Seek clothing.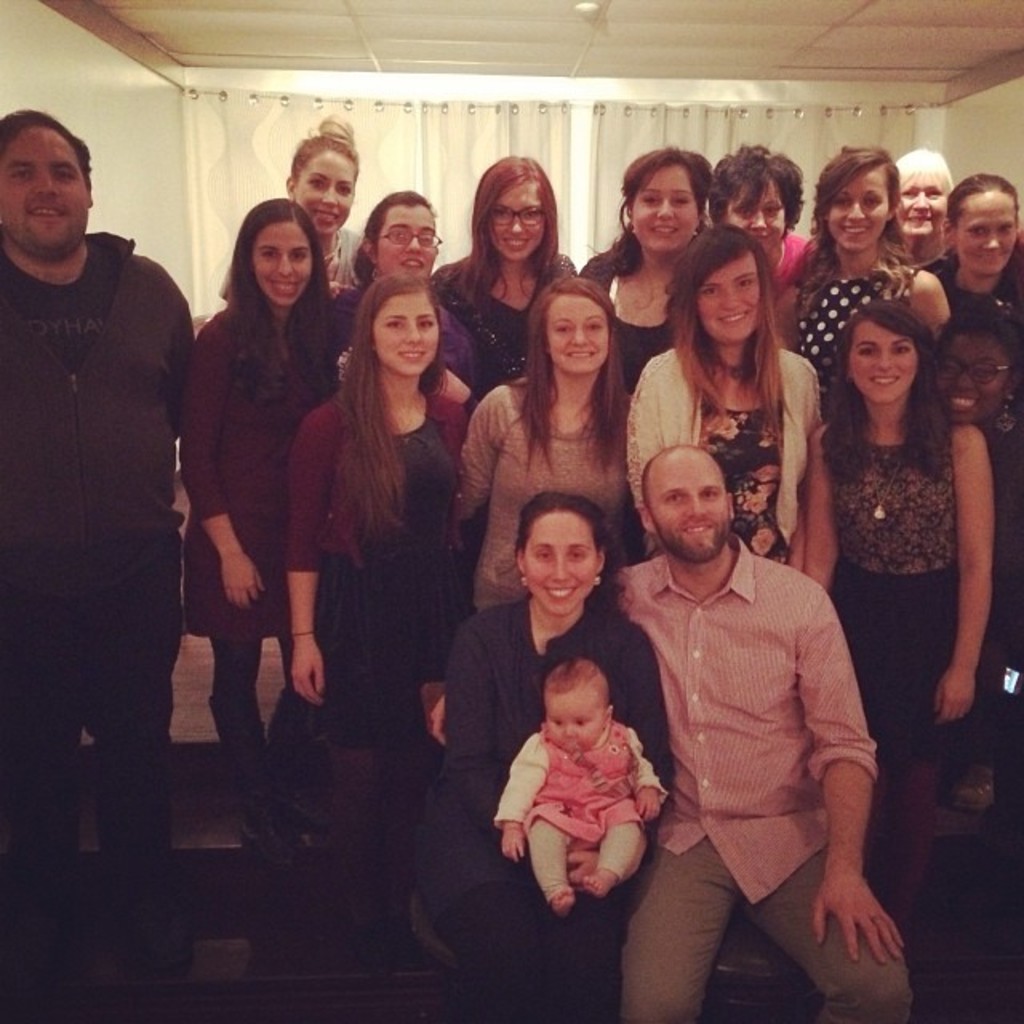
l=630, t=469, r=894, b=982.
